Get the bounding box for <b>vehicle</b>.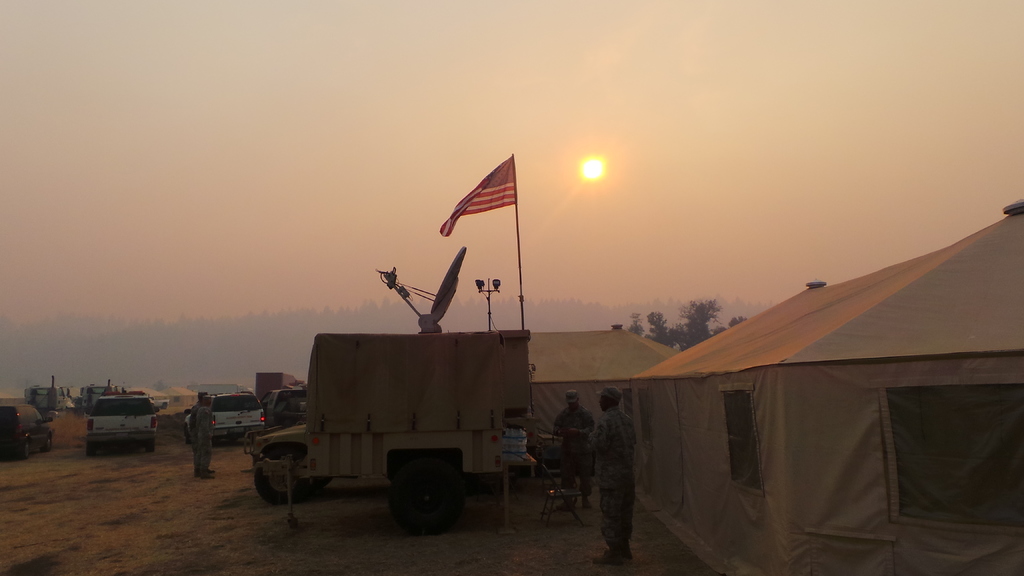
<box>25,380,79,419</box>.
